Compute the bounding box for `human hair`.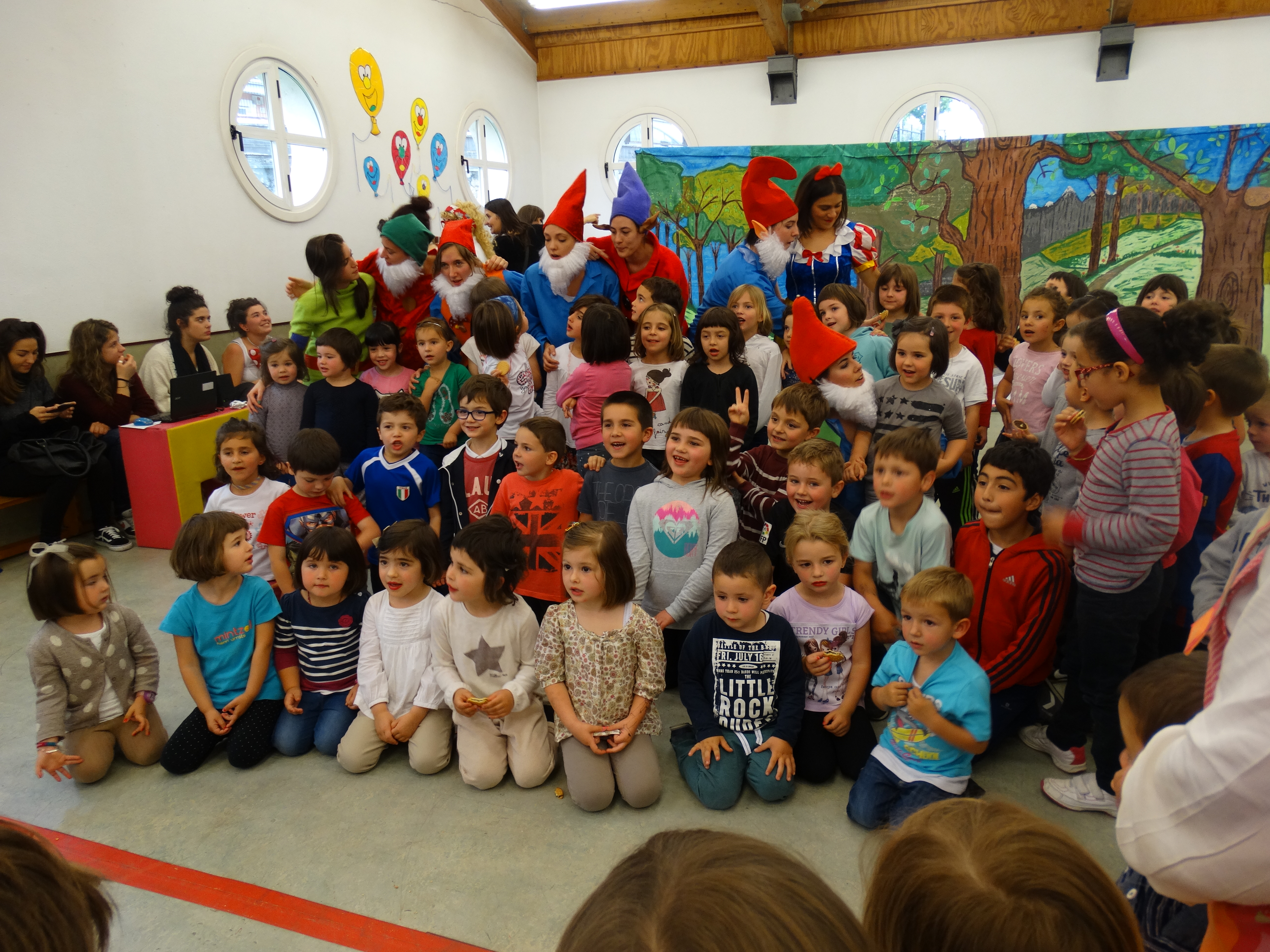
(115,73,127,88).
